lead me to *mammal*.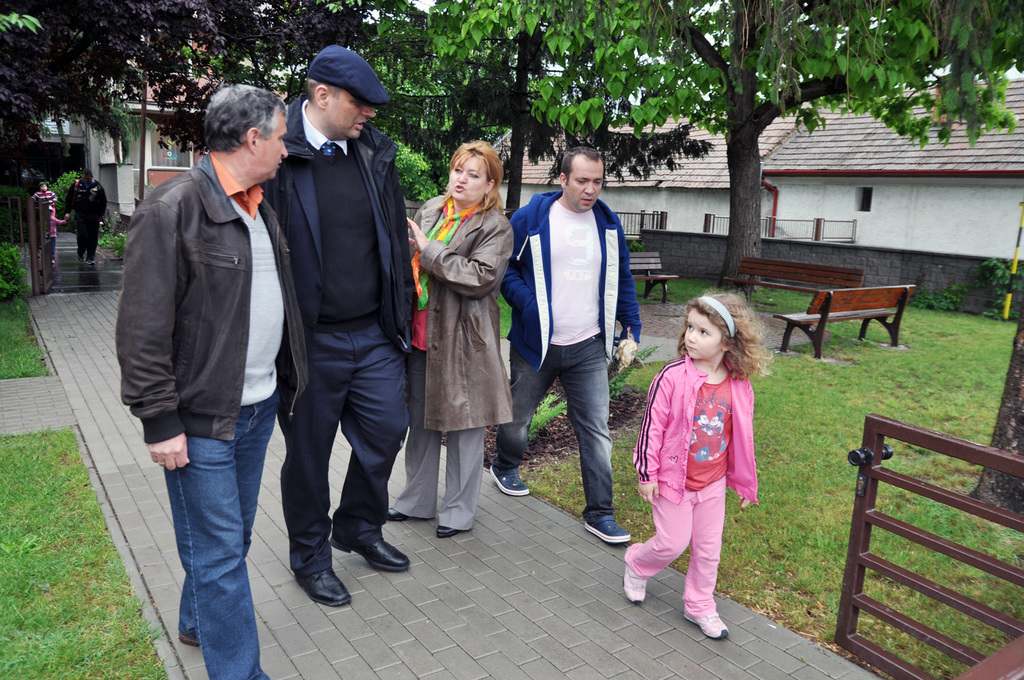
Lead to [49, 212, 66, 264].
